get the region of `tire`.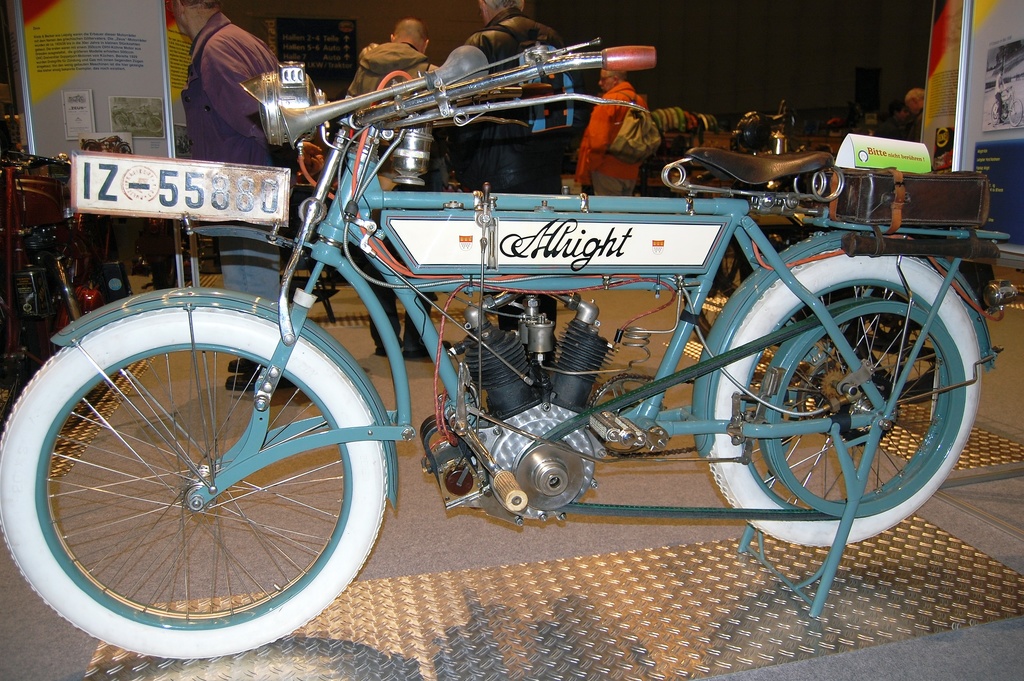
pyautogui.locateOnScreen(874, 276, 912, 338).
